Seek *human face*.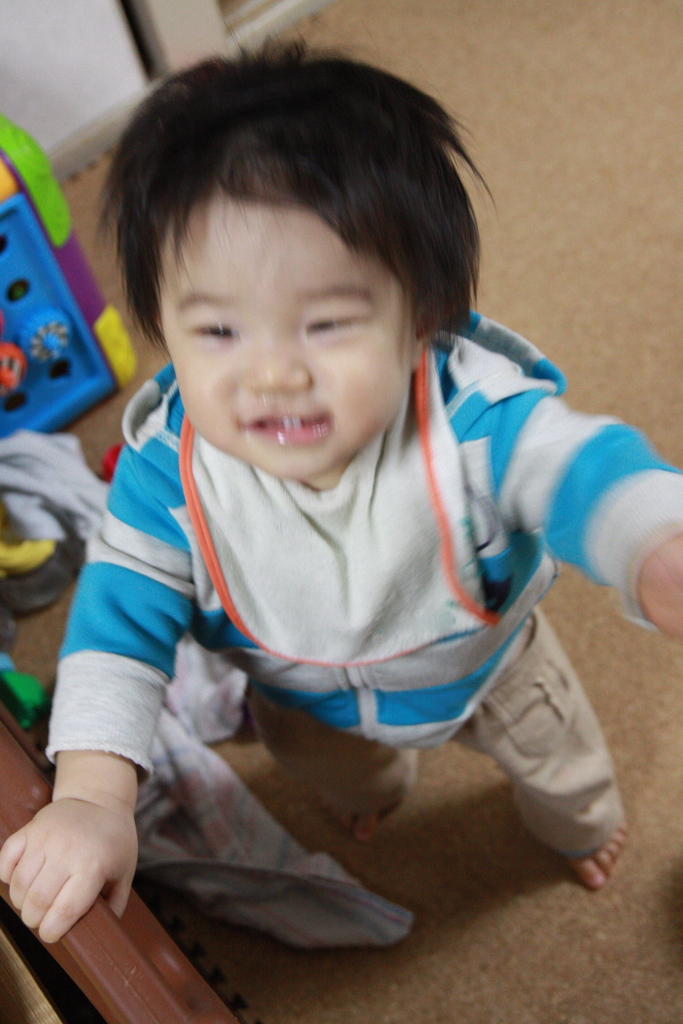
165 185 416 483.
